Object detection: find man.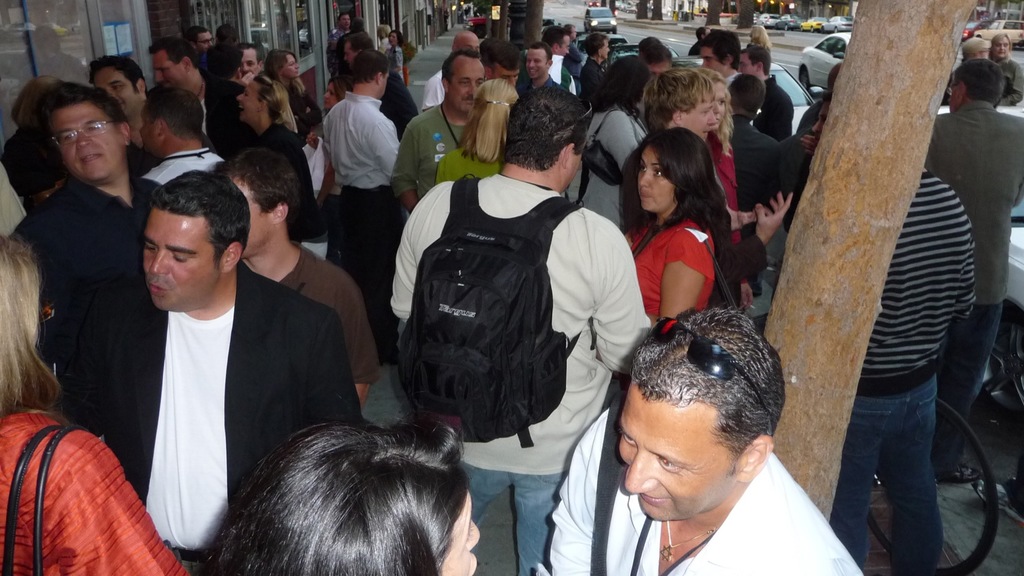
x1=139, y1=84, x2=224, y2=188.
